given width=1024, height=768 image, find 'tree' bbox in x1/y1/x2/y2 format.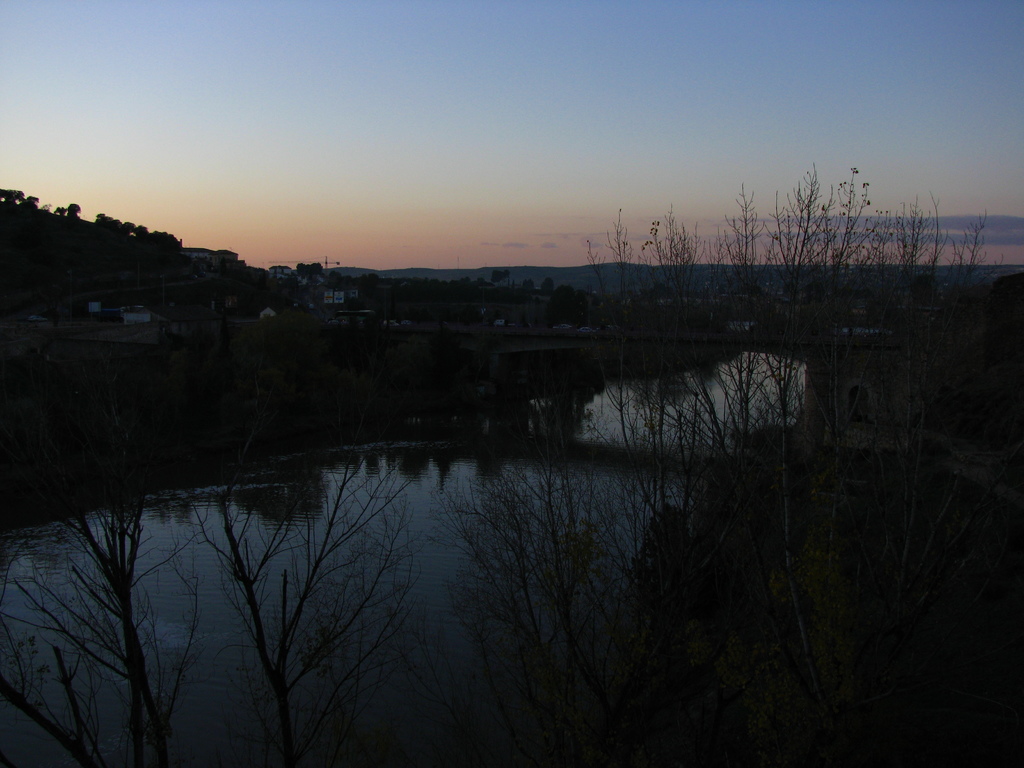
538/276/554/295.
